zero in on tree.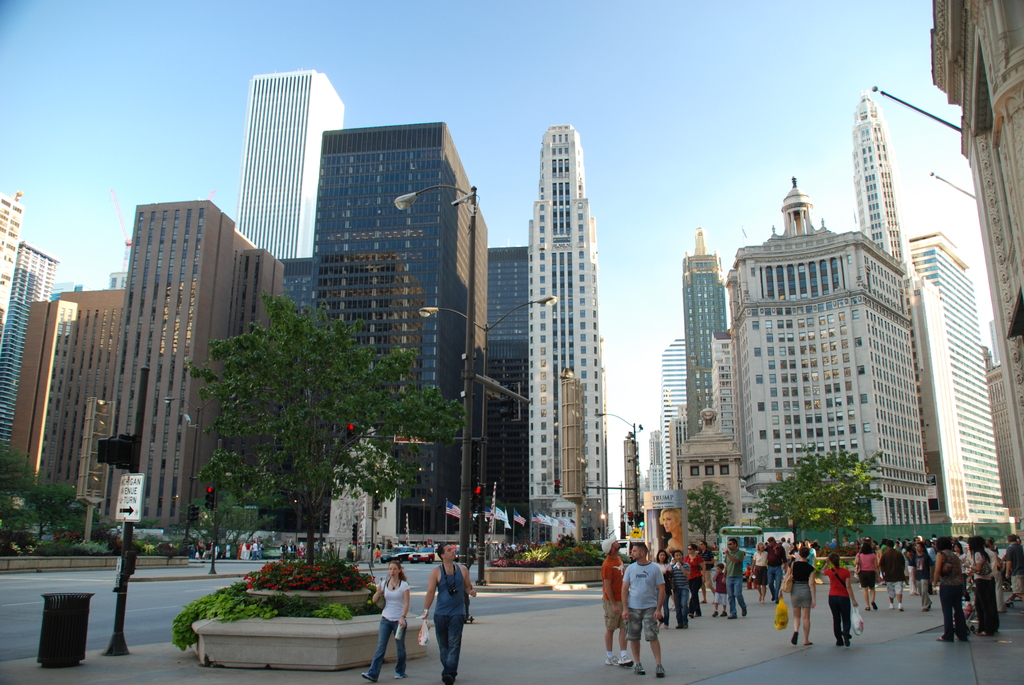
Zeroed in: Rect(748, 477, 824, 539).
